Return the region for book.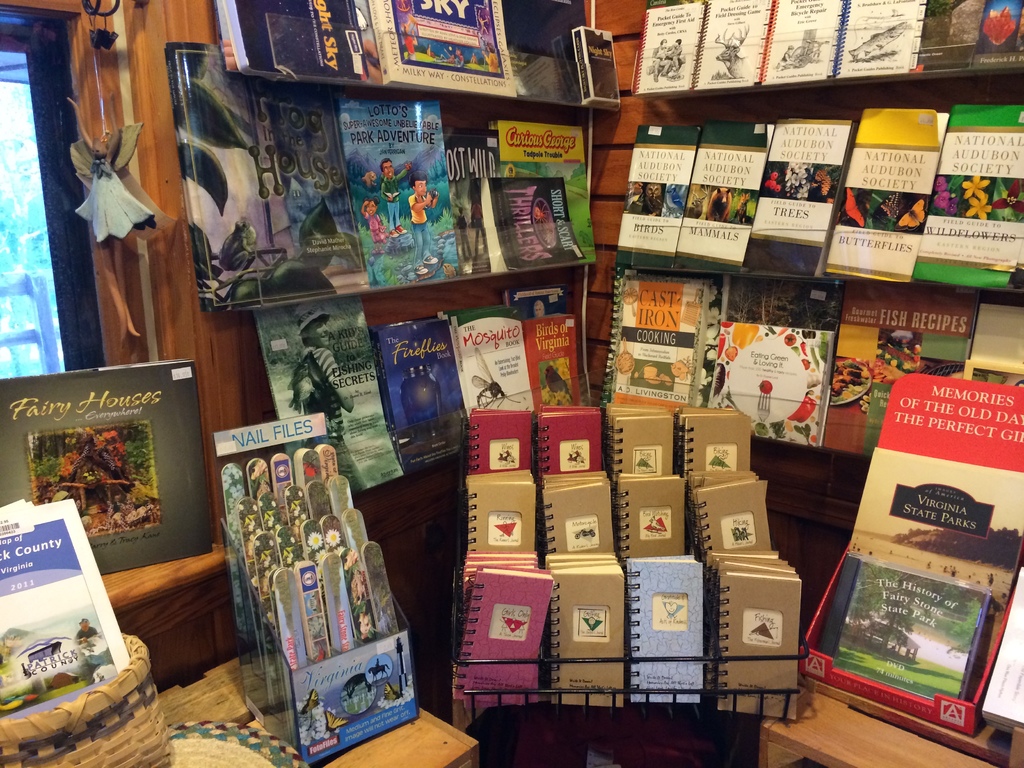
rect(697, 472, 768, 556).
